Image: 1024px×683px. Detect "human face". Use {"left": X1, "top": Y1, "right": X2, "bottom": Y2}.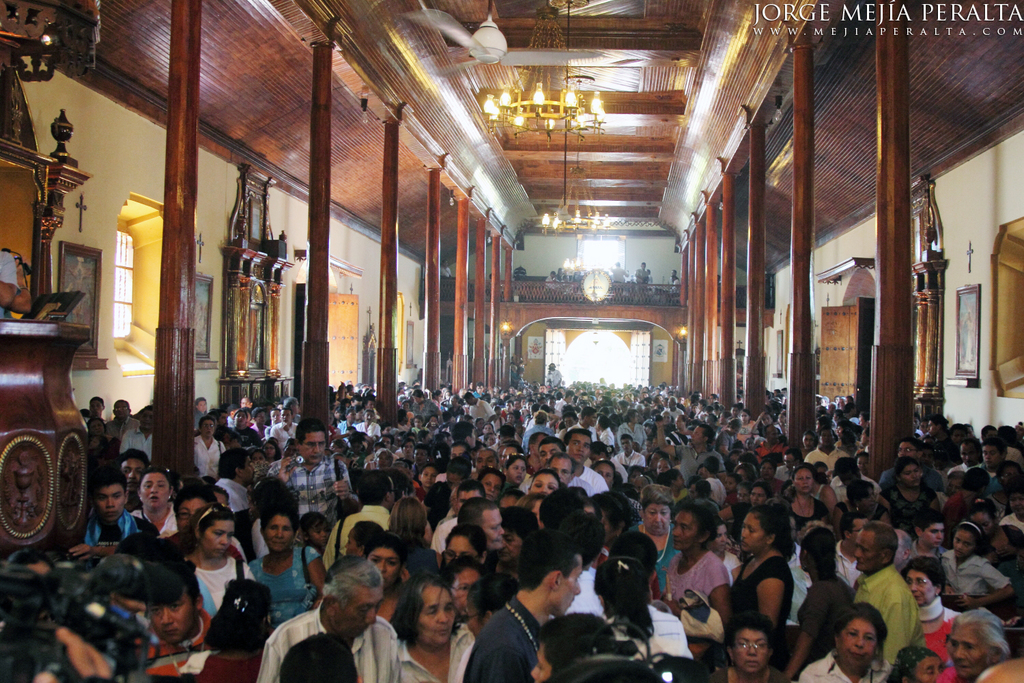
{"left": 216, "top": 413, "right": 227, "bottom": 428}.
